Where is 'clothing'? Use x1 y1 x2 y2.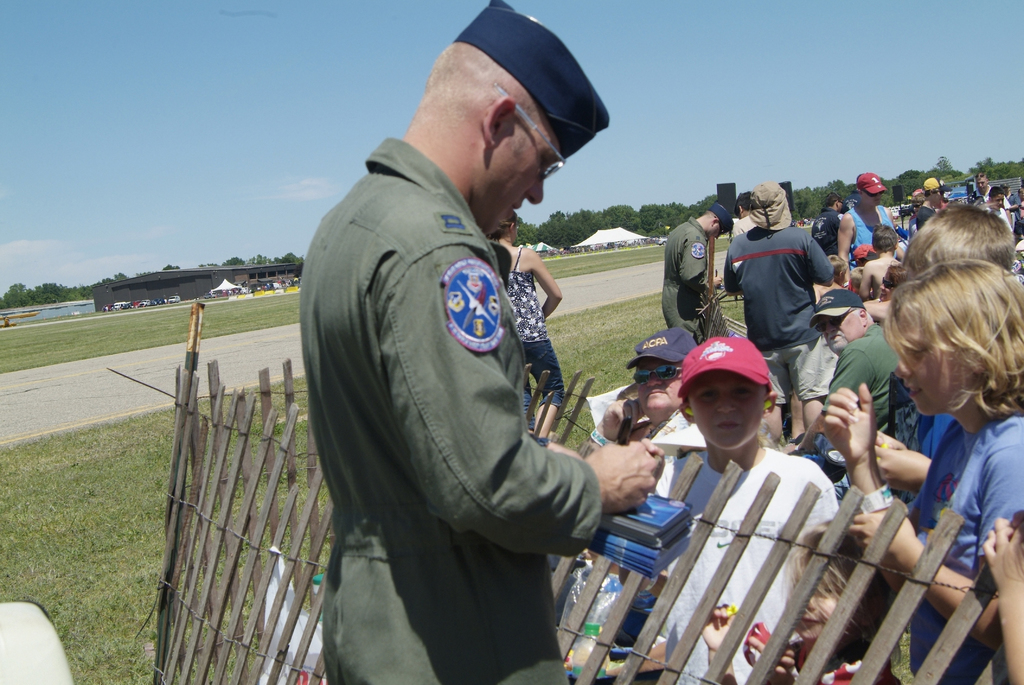
907 412 953 503.
